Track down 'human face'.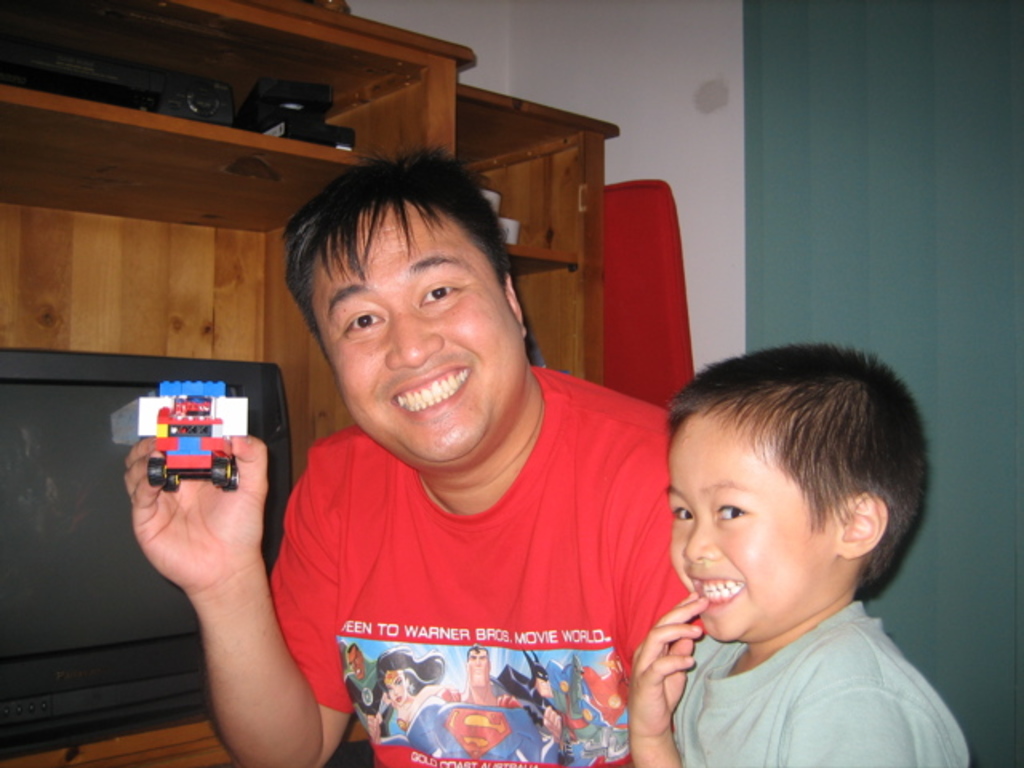
Tracked to rect(667, 402, 835, 640).
